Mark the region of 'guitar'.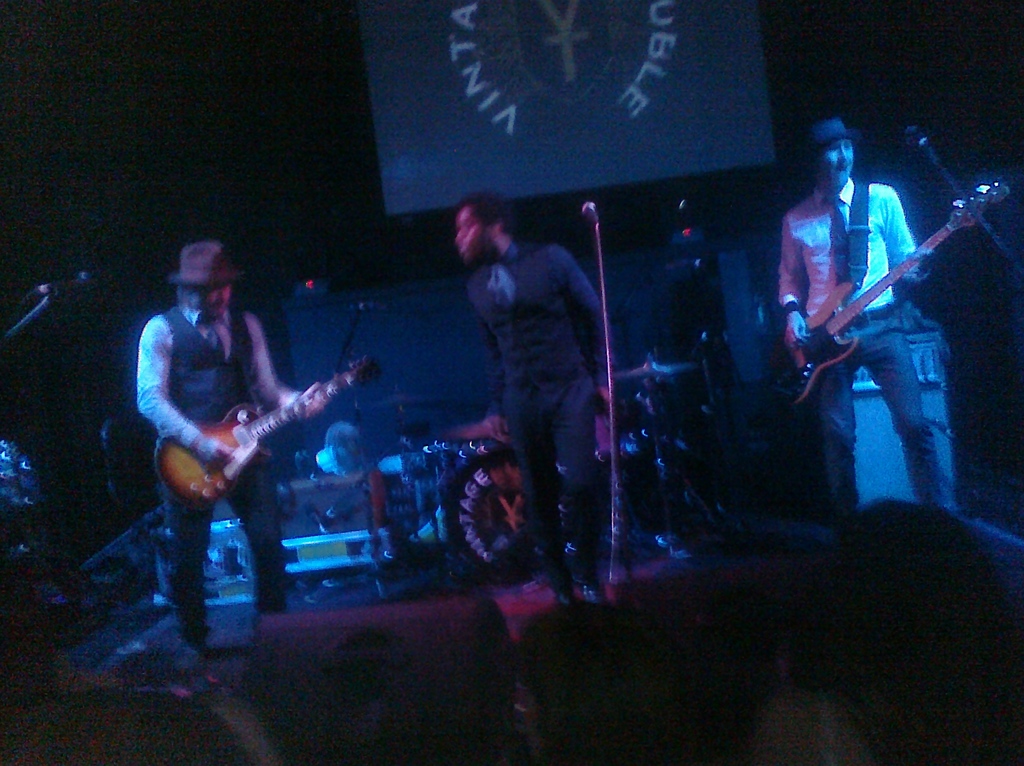
Region: crop(778, 172, 1020, 410).
